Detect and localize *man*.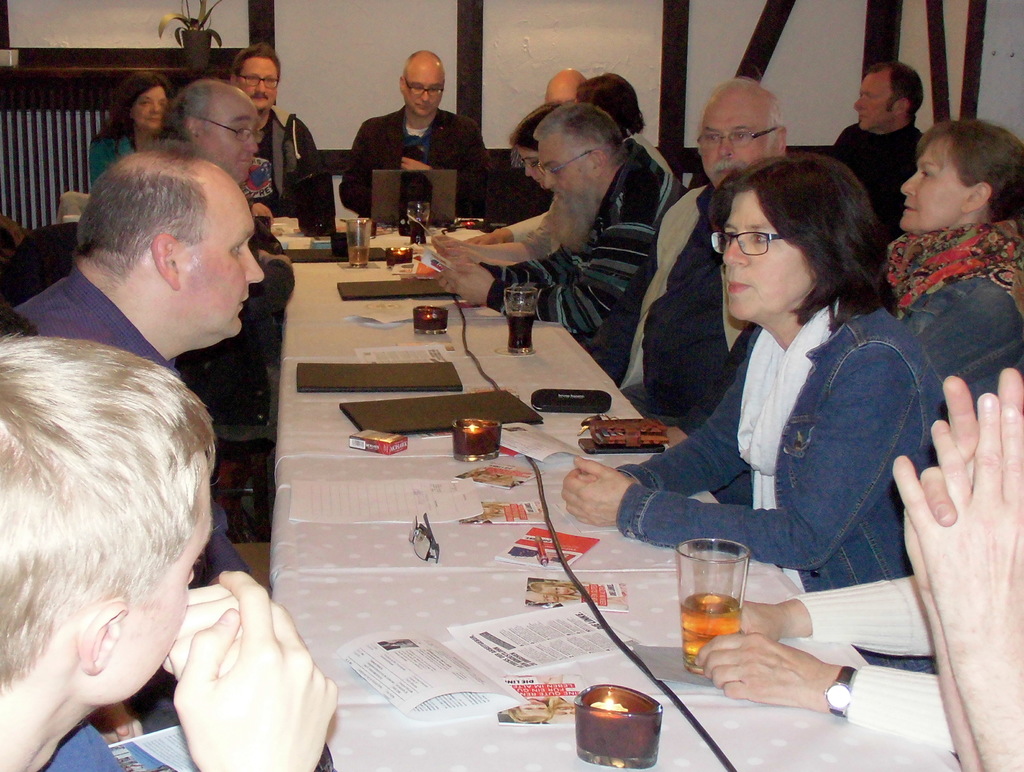
Localized at bbox=[433, 100, 691, 390].
